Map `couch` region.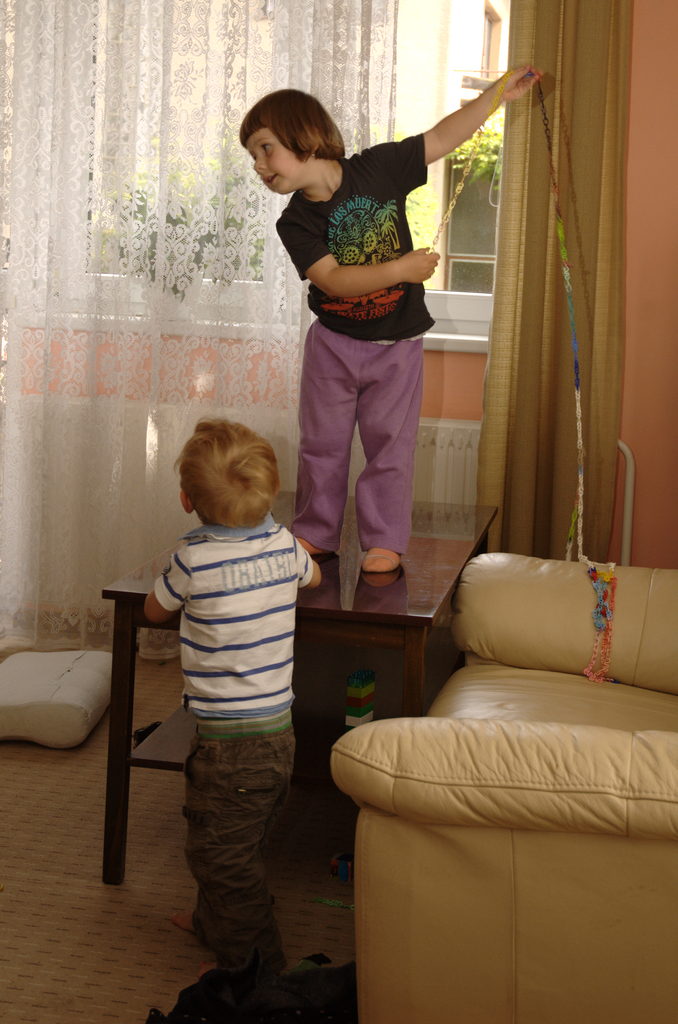
Mapped to 327,555,677,1023.
